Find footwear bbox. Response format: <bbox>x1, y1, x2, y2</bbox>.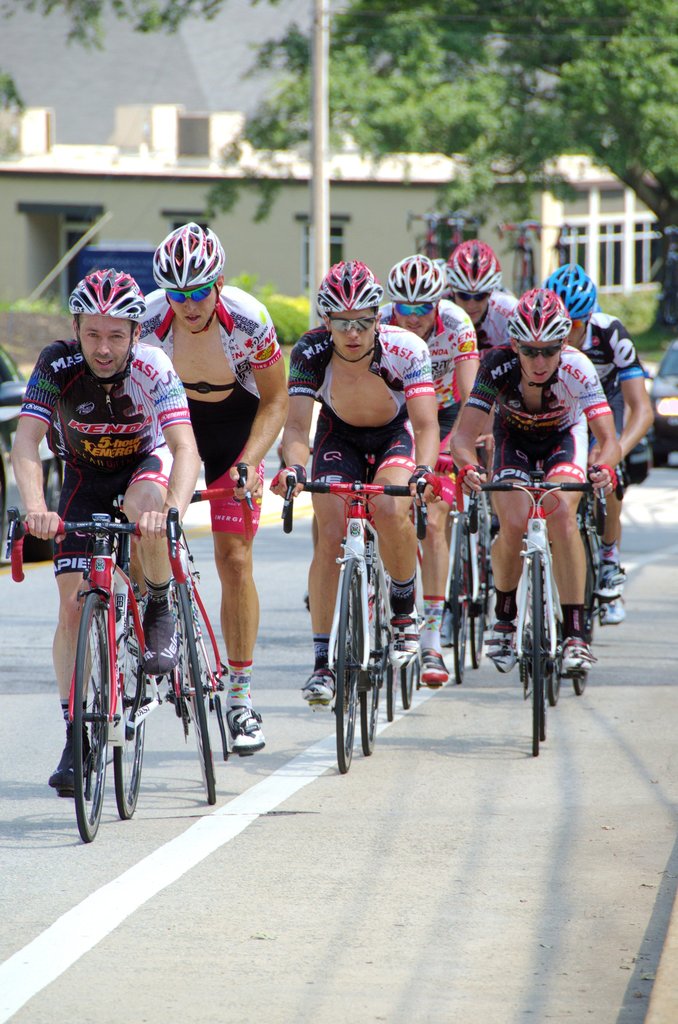
<bbox>419, 644, 457, 685</bbox>.
